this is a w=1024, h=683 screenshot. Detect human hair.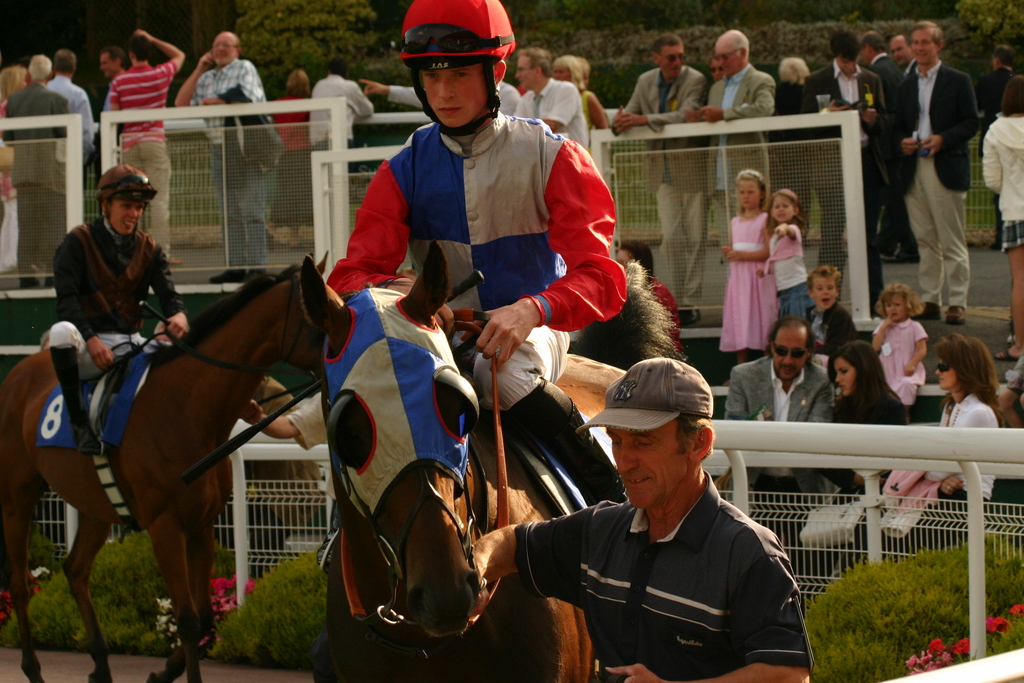
pyautogui.locateOnScreen(993, 44, 1016, 67).
